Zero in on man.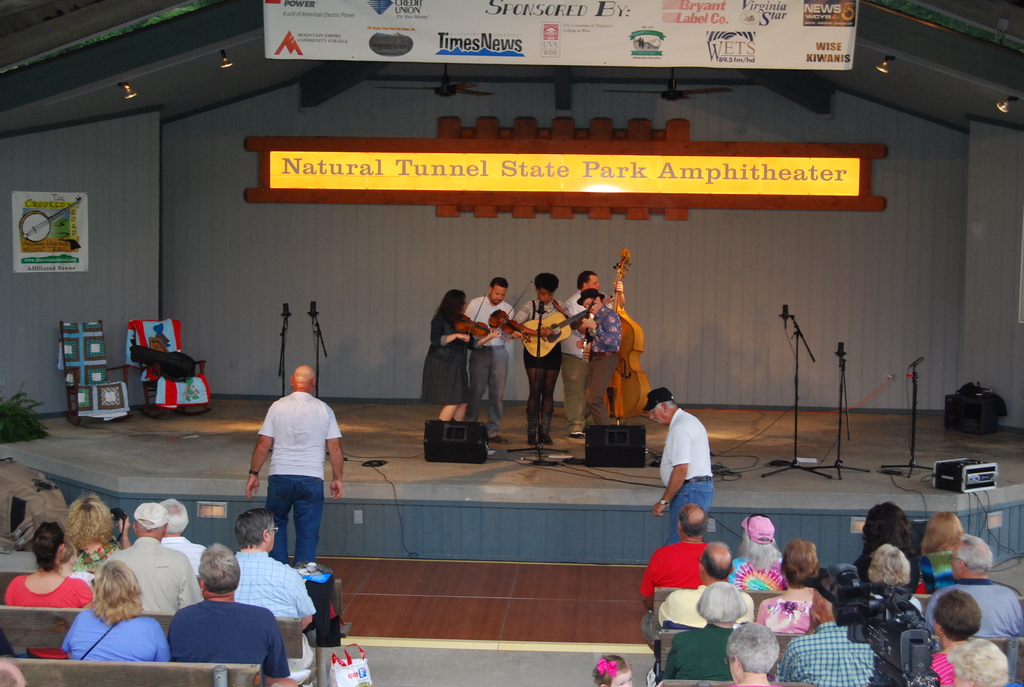
Zeroed in: {"x1": 239, "y1": 363, "x2": 337, "y2": 596}.
